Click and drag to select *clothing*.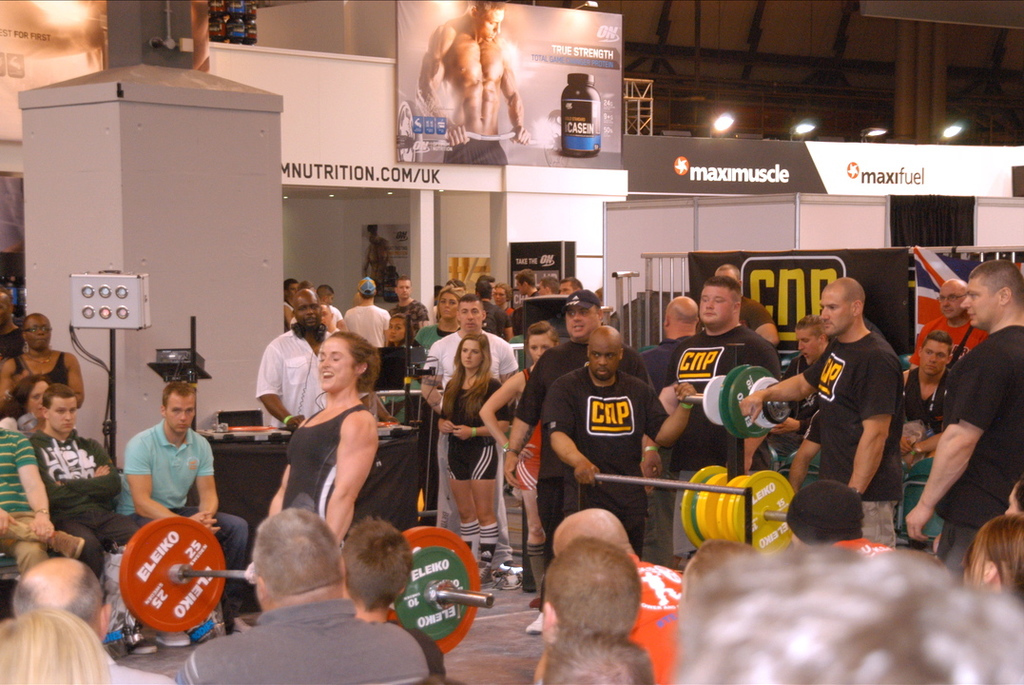
Selection: (left=402, top=626, right=445, bottom=678).
